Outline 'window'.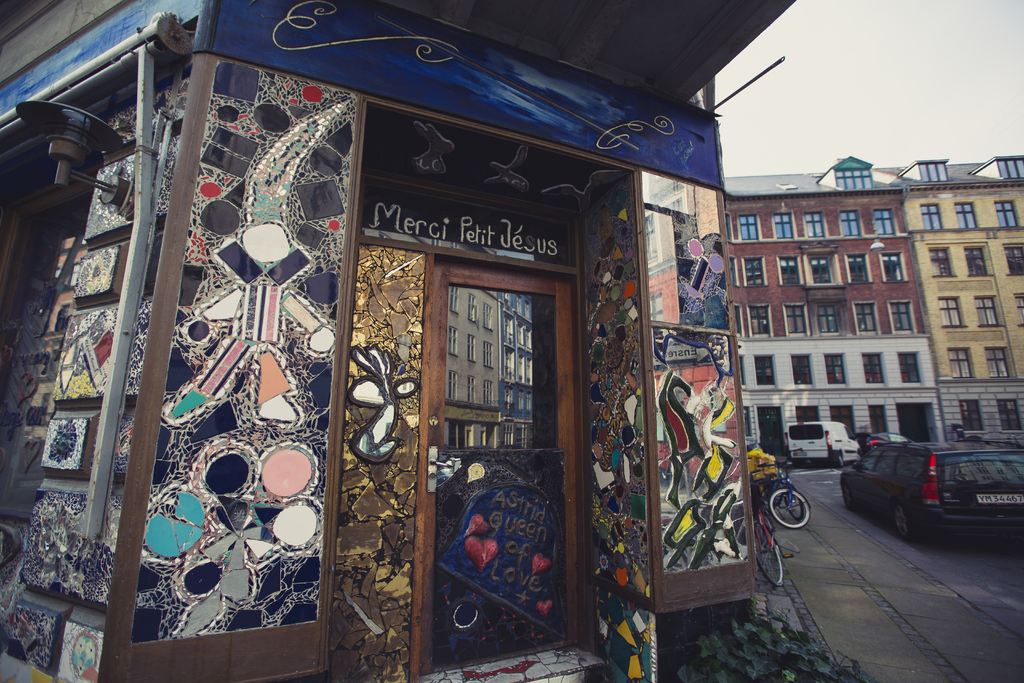
Outline: 998 201 1023 228.
